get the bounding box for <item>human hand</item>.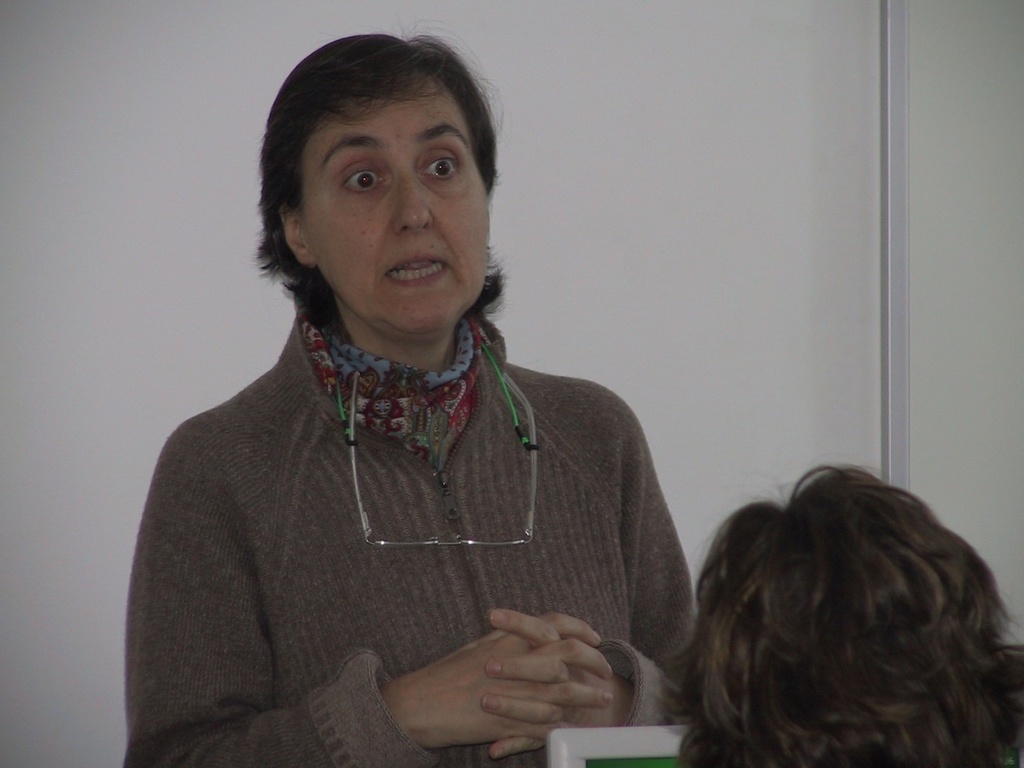
pyautogui.locateOnScreen(486, 606, 630, 762).
